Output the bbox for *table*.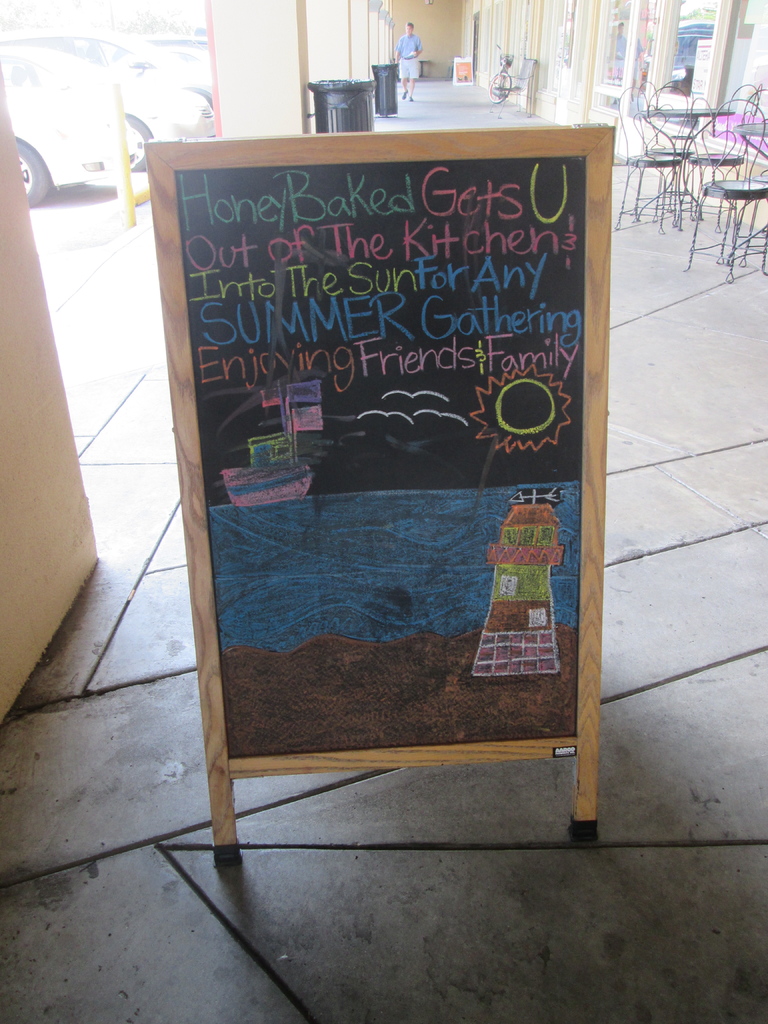
<box>637,109,733,221</box>.
